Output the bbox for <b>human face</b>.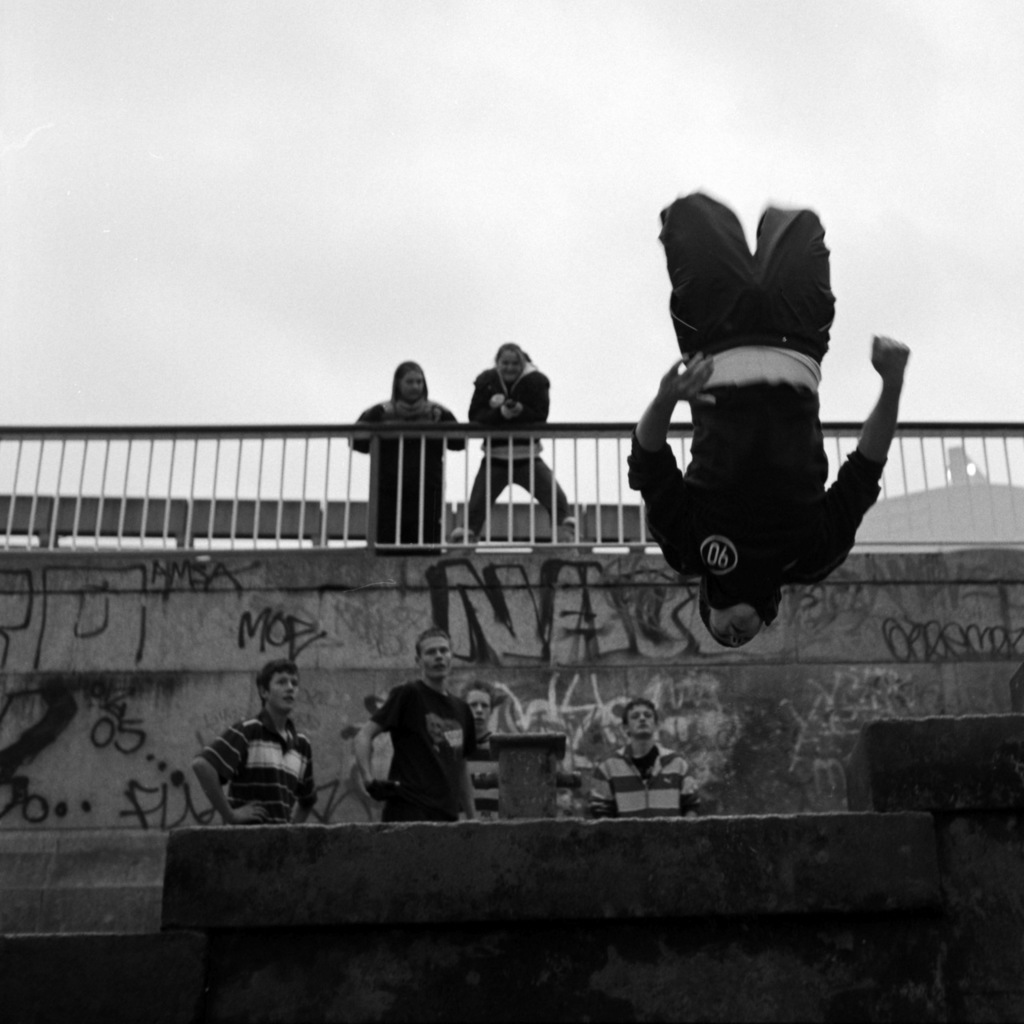
[269, 674, 302, 718].
